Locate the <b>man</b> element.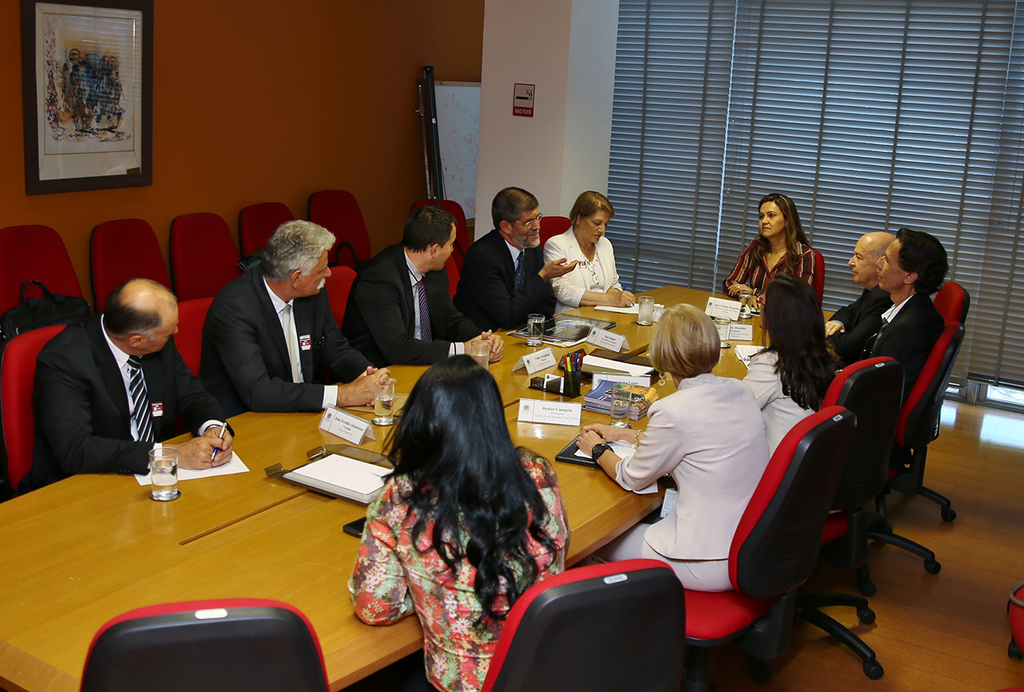
Element bbox: l=341, t=206, r=505, b=362.
